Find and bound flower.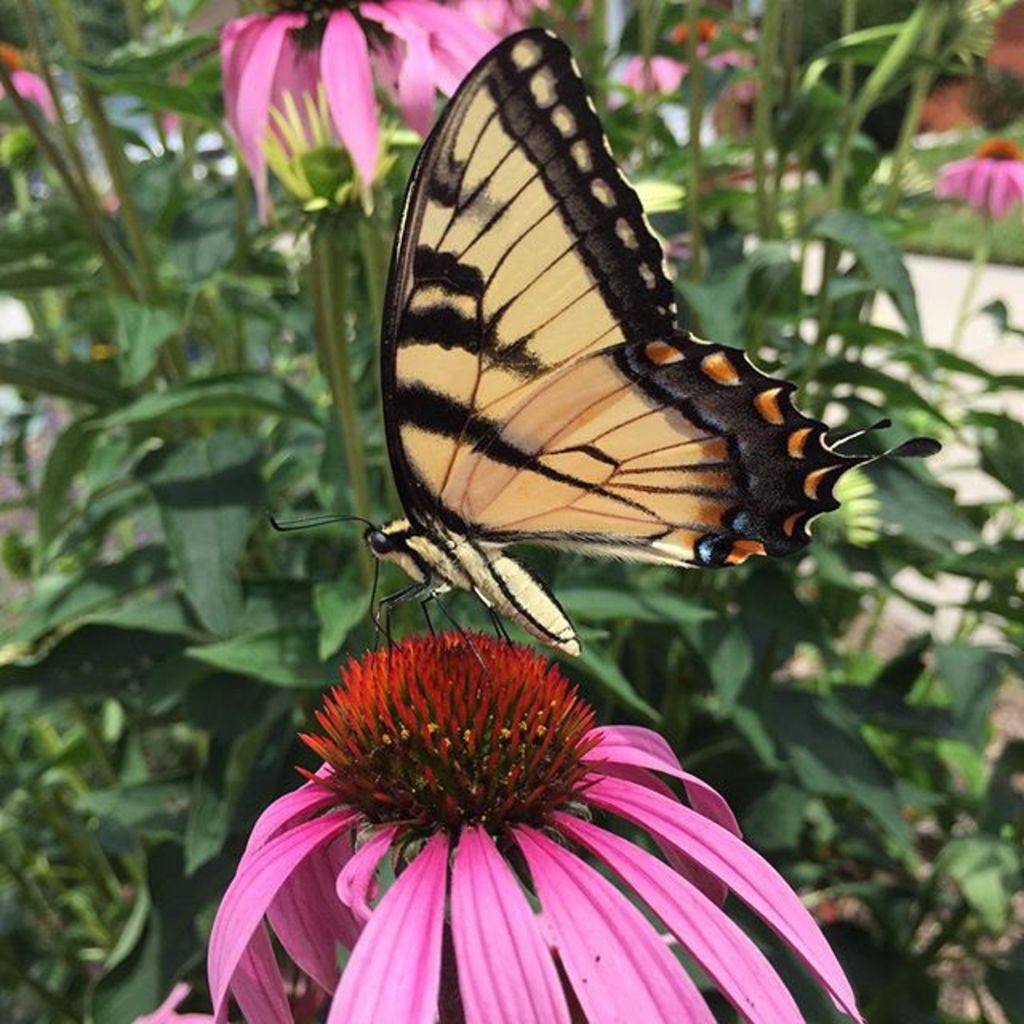
Bound: select_region(939, 134, 1022, 216).
